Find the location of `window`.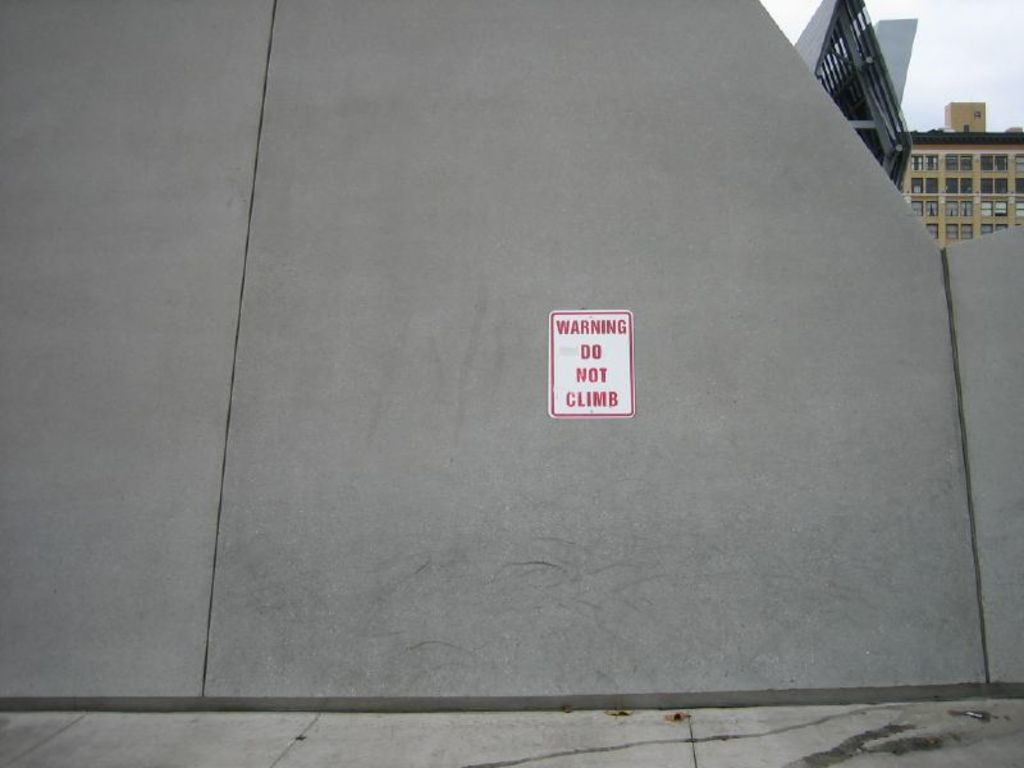
Location: rect(998, 156, 1006, 172).
